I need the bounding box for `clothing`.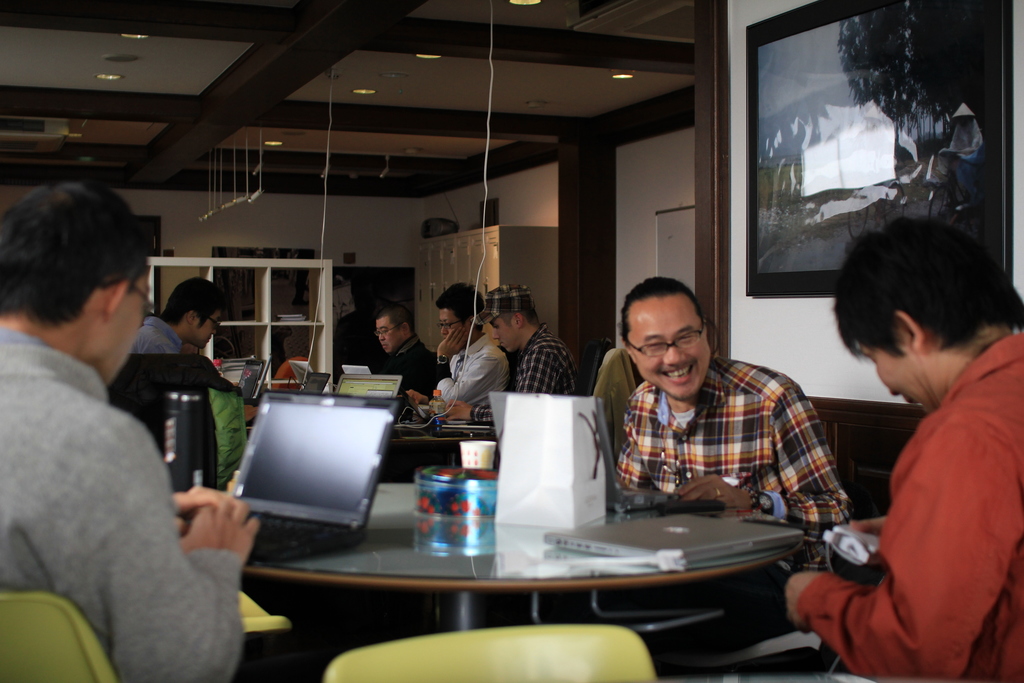
Here it is: [x1=0, y1=331, x2=250, y2=682].
